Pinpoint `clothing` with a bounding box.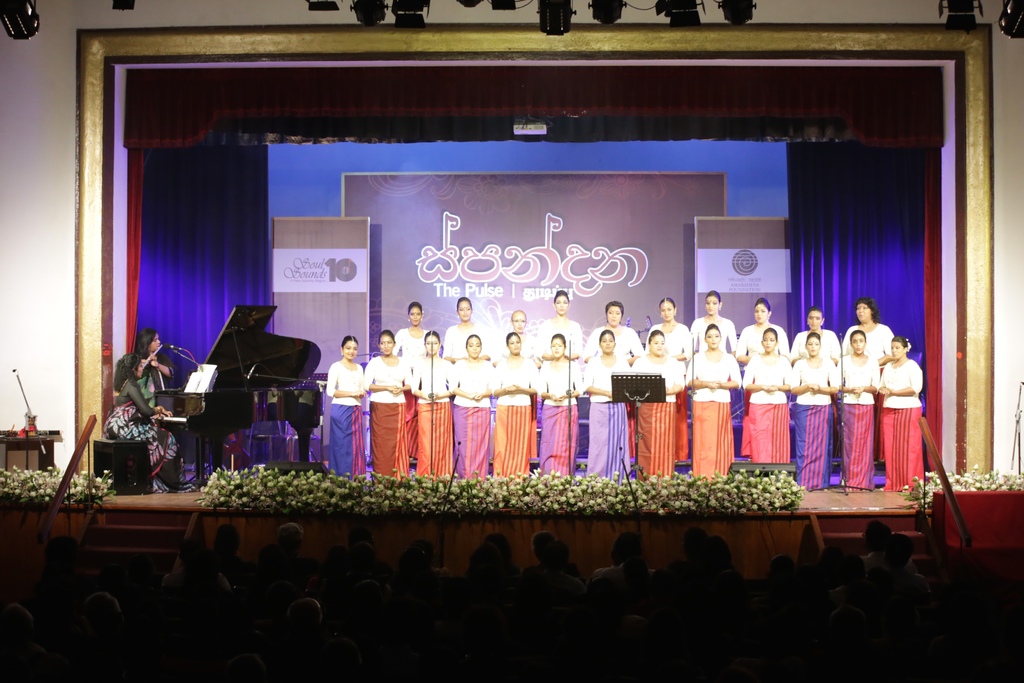
[left=138, top=351, right=176, bottom=421].
